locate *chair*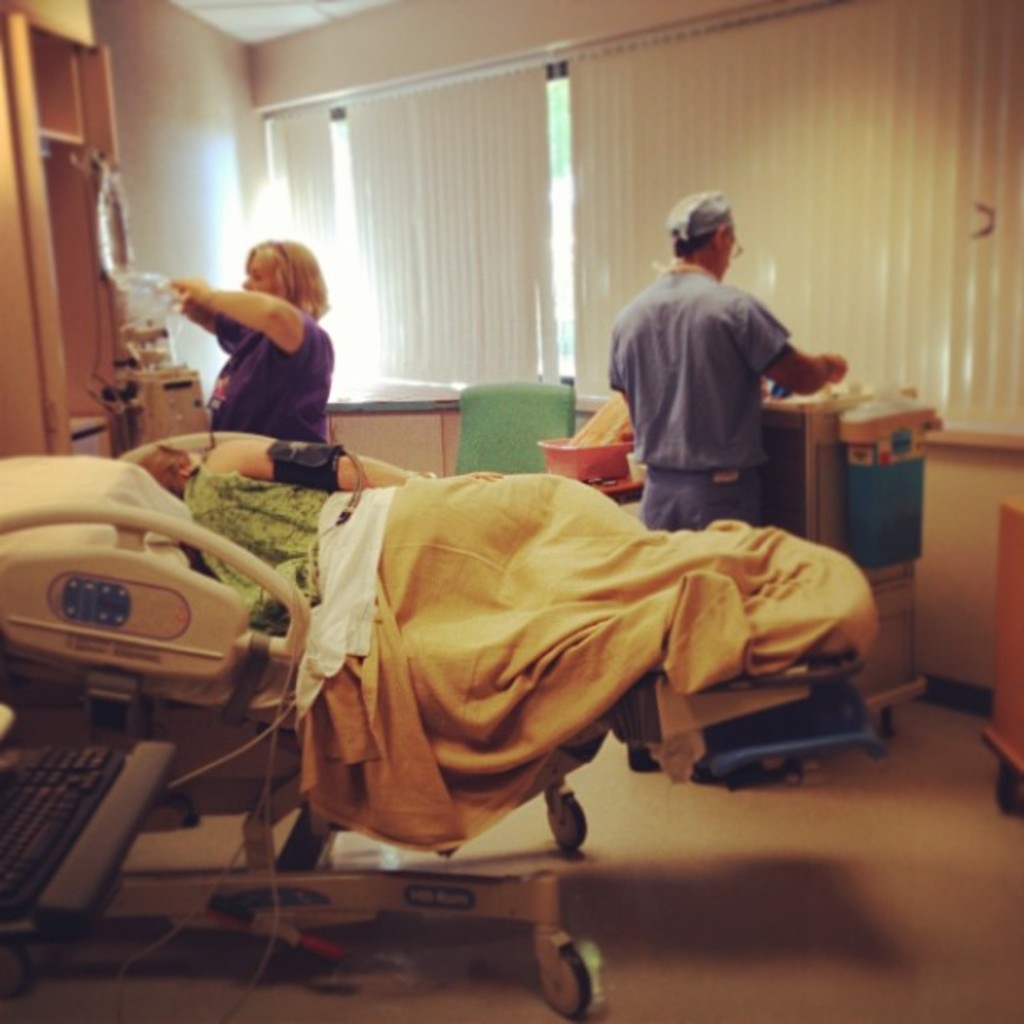
(x1=455, y1=376, x2=576, y2=479)
